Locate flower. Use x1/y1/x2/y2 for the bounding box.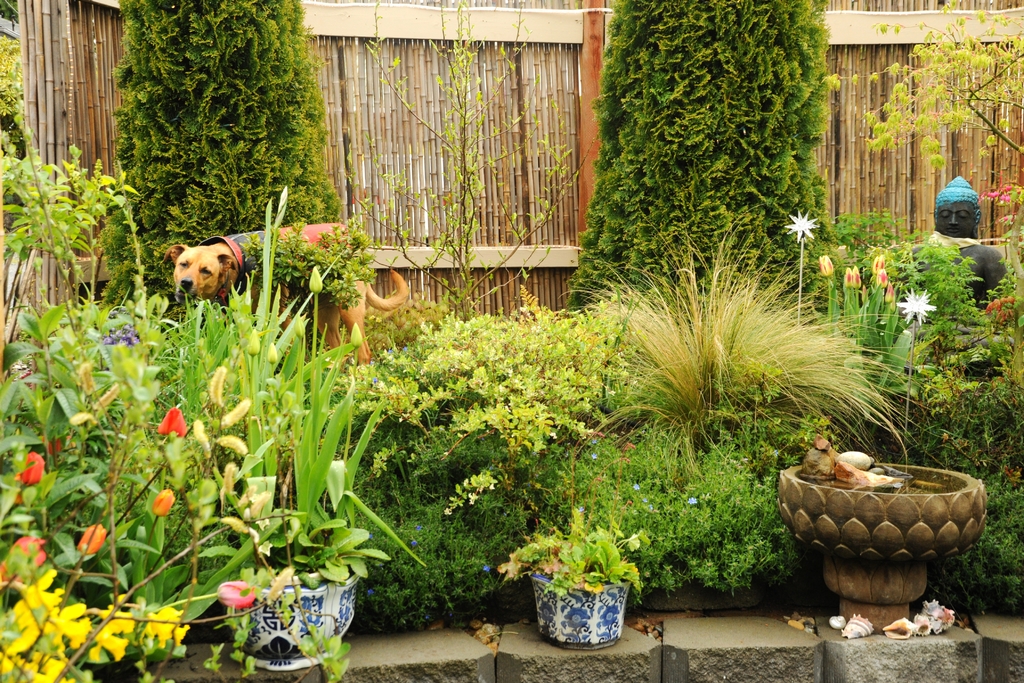
157/409/186/438.
